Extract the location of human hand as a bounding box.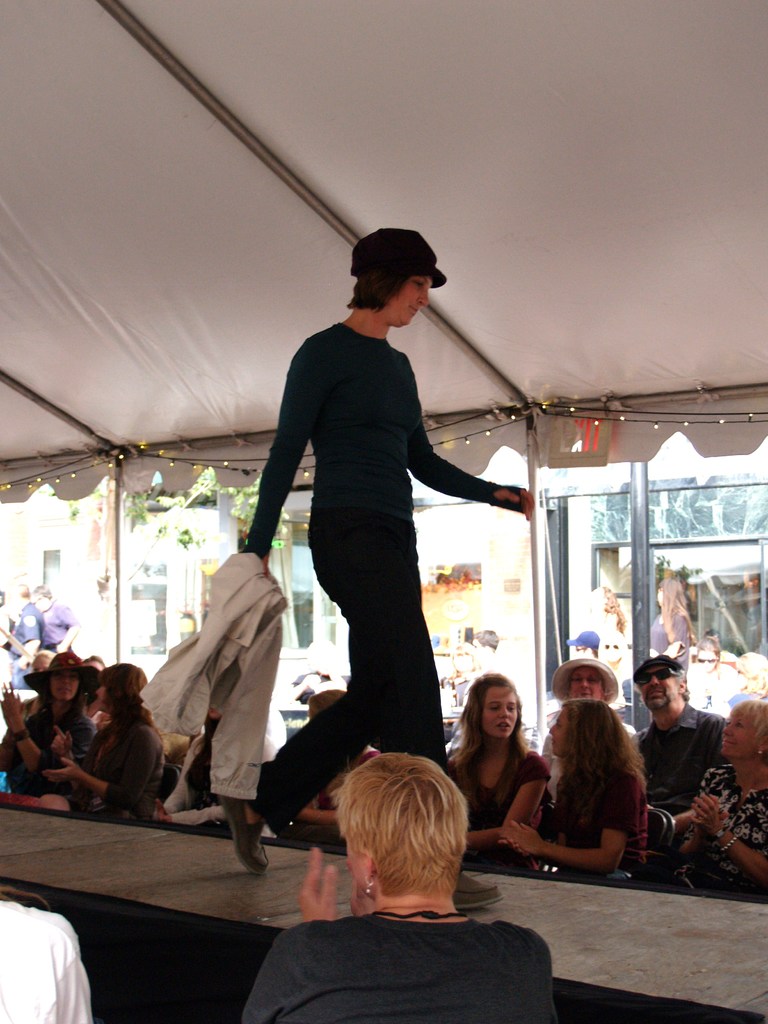
(x1=348, y1=881, x2=374, y2=921).
